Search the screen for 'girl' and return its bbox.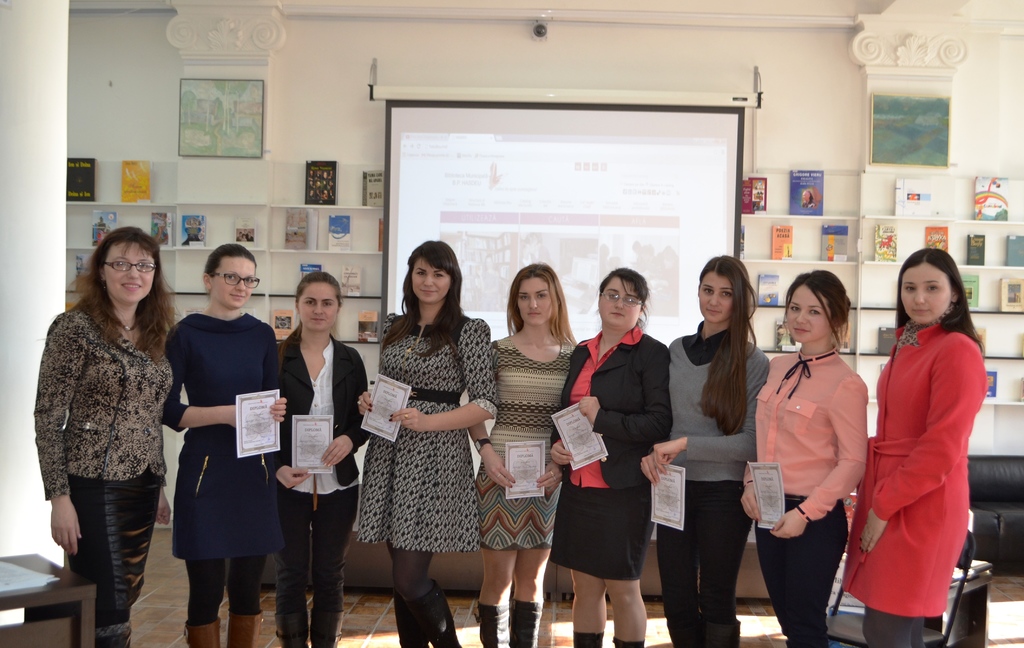
Found: 161:242:287:647.
